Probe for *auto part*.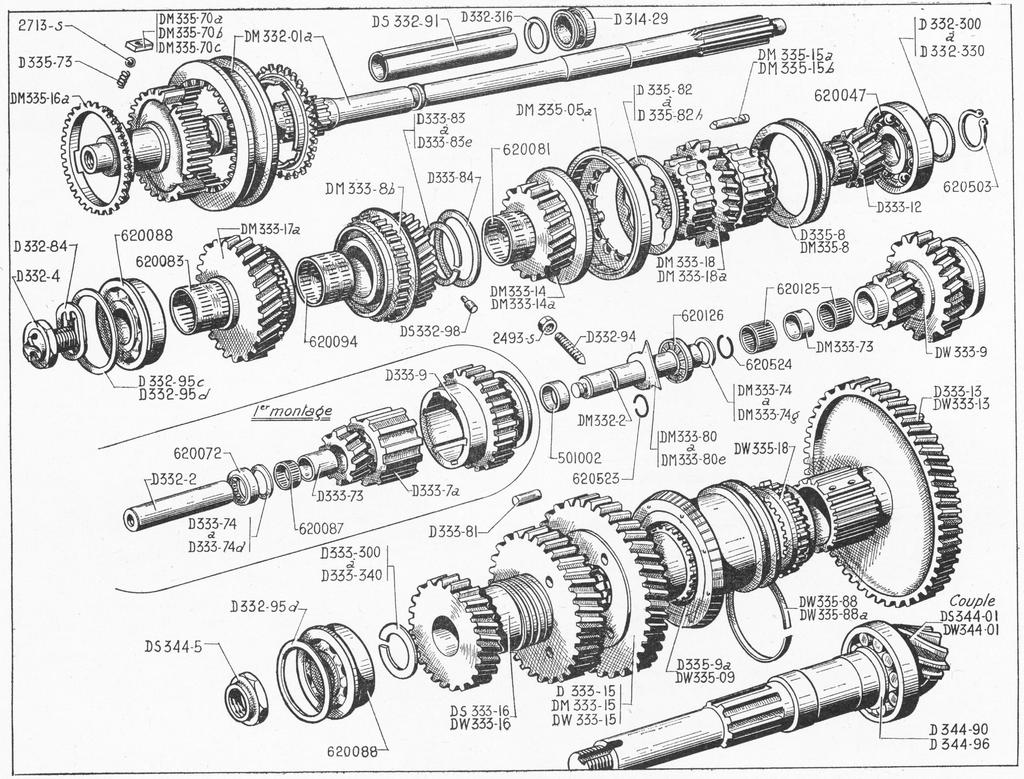
Probe result: (x1=563, y1=616, x2=950, y2=773).
